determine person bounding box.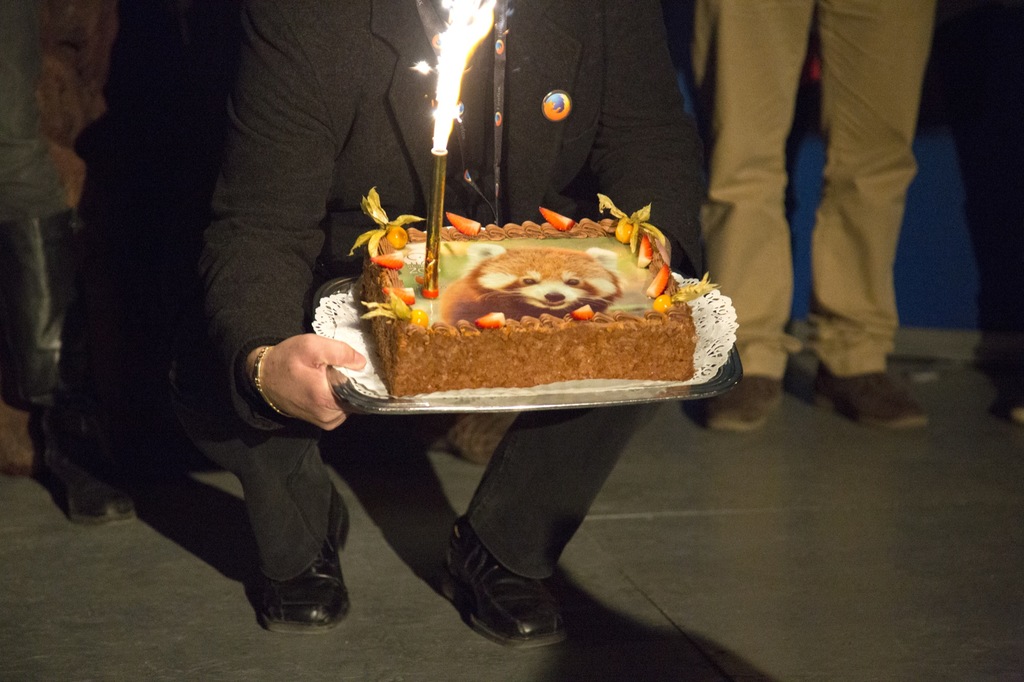
Determined: <region>691, 0, 938, 430</region>.
